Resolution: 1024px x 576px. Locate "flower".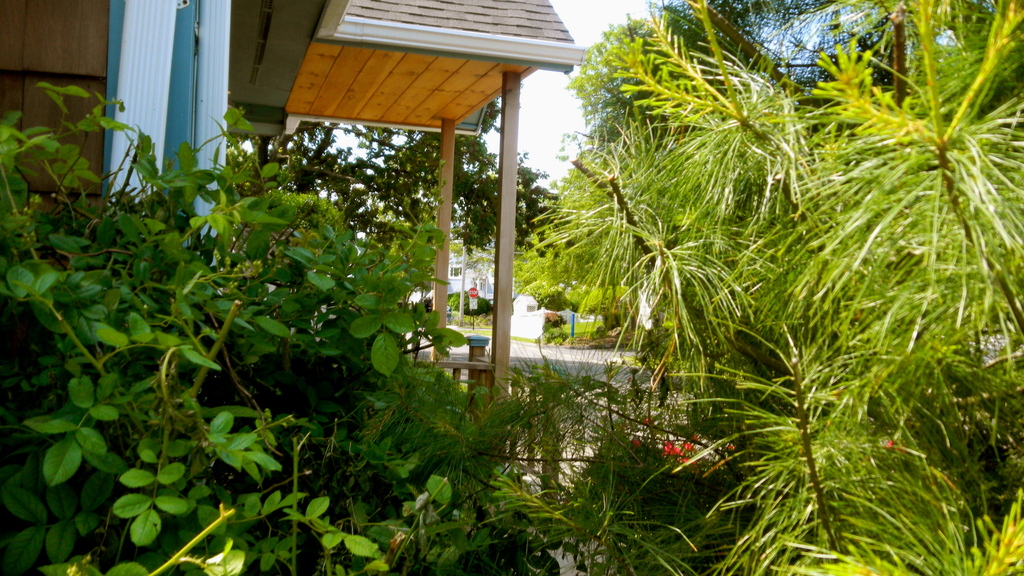
634/437/640/447.
